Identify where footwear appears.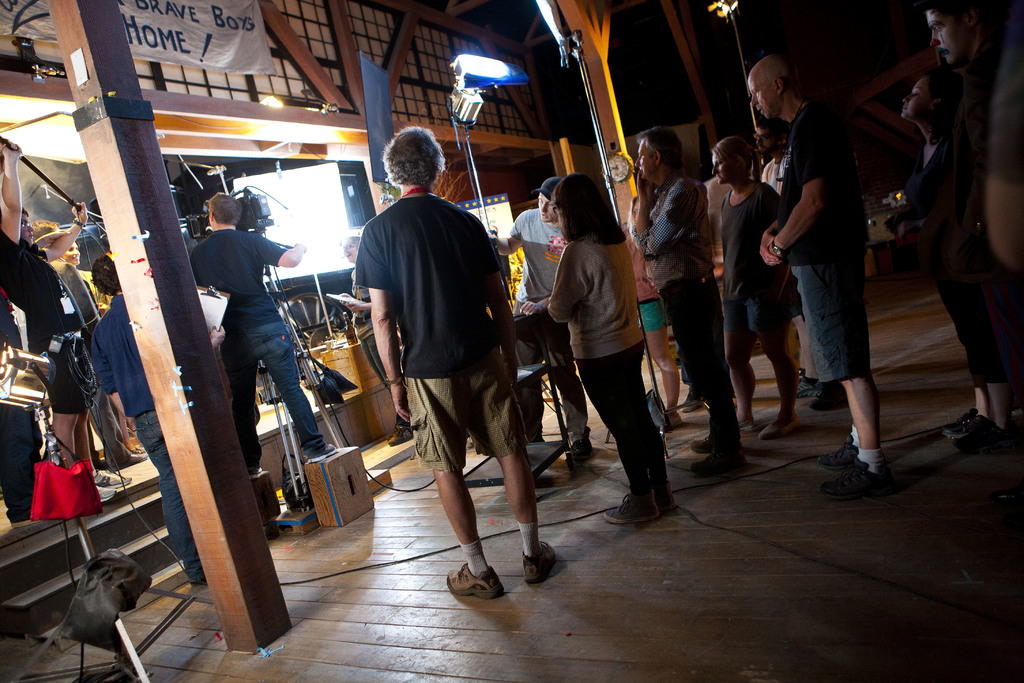
Appears at (x1=942, y1=408, x2=977, y2=436).
